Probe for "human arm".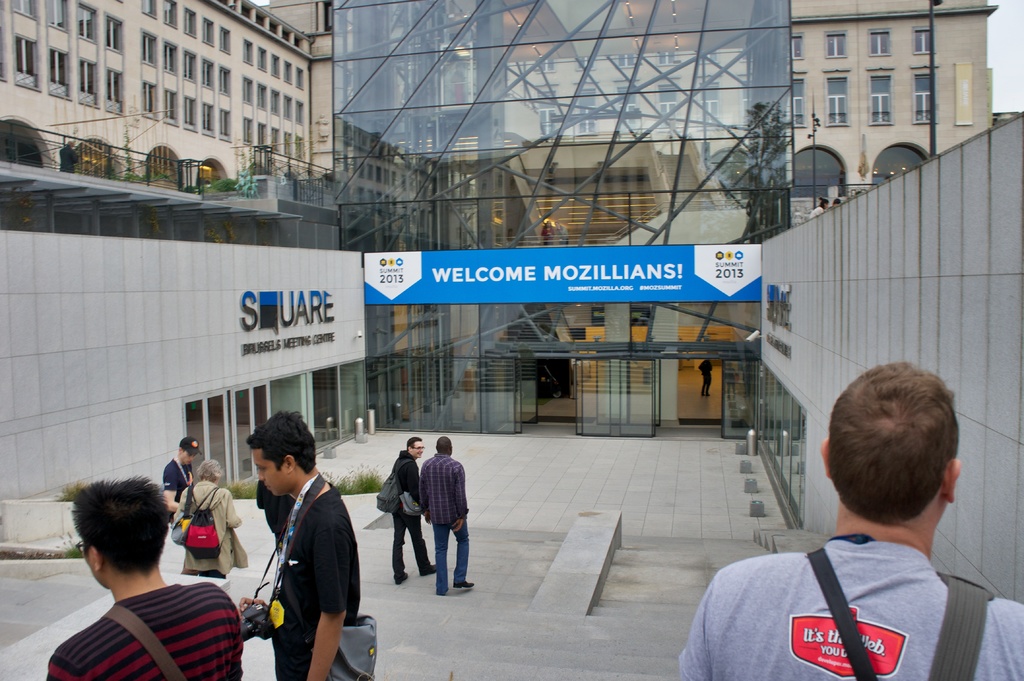
Probe result: bbox=(448, 465, 470, 536).
